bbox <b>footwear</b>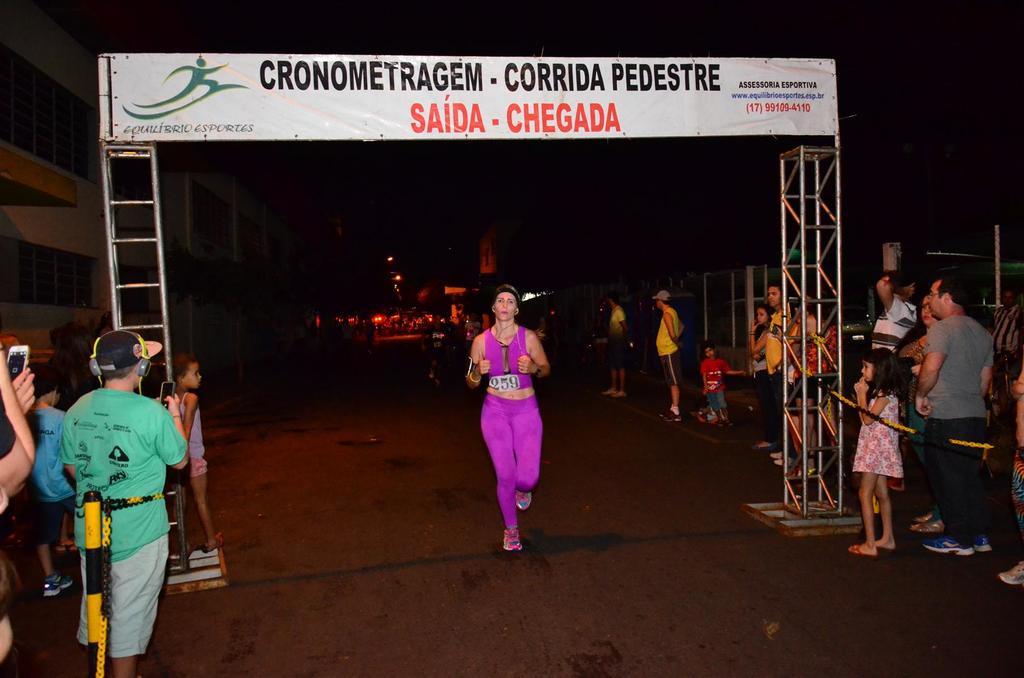
847/541/876/559
